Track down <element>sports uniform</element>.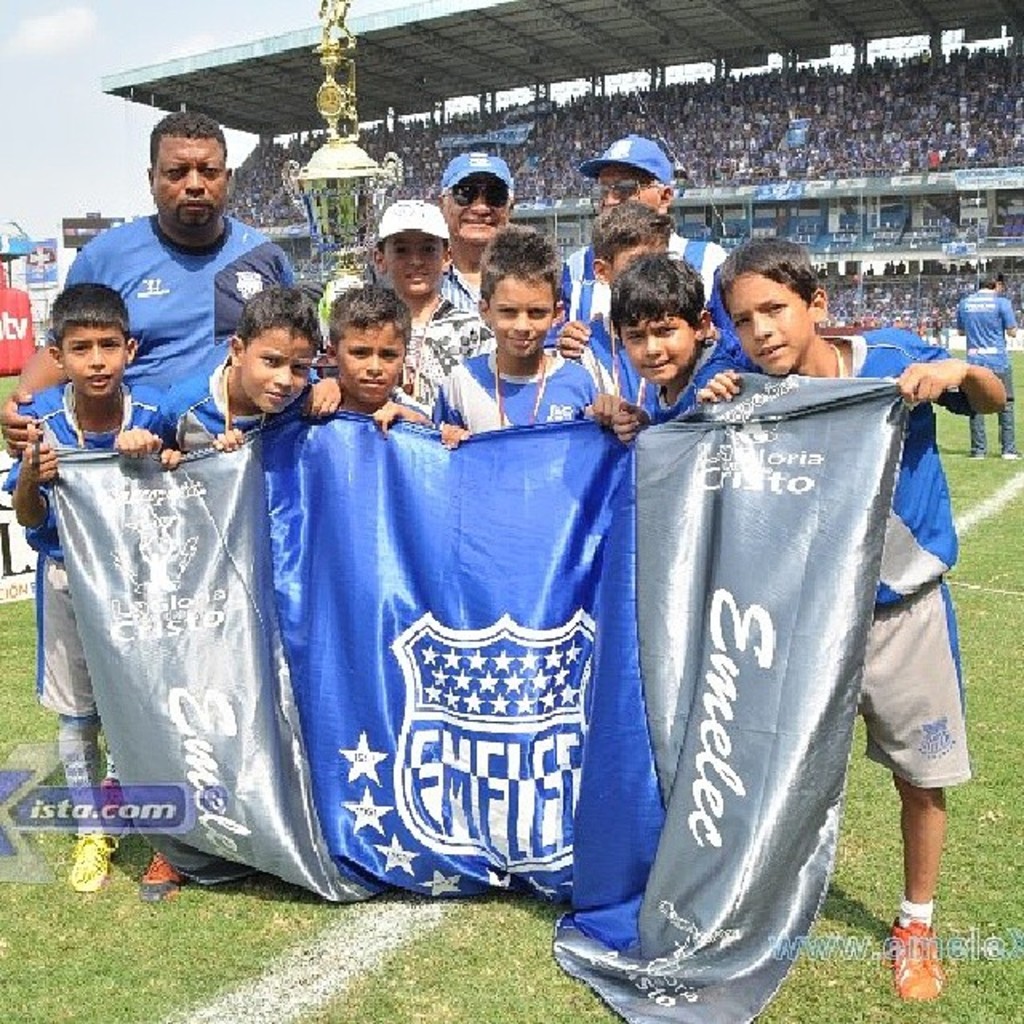
Tracked to box=[566, 275, 976, 1016].
